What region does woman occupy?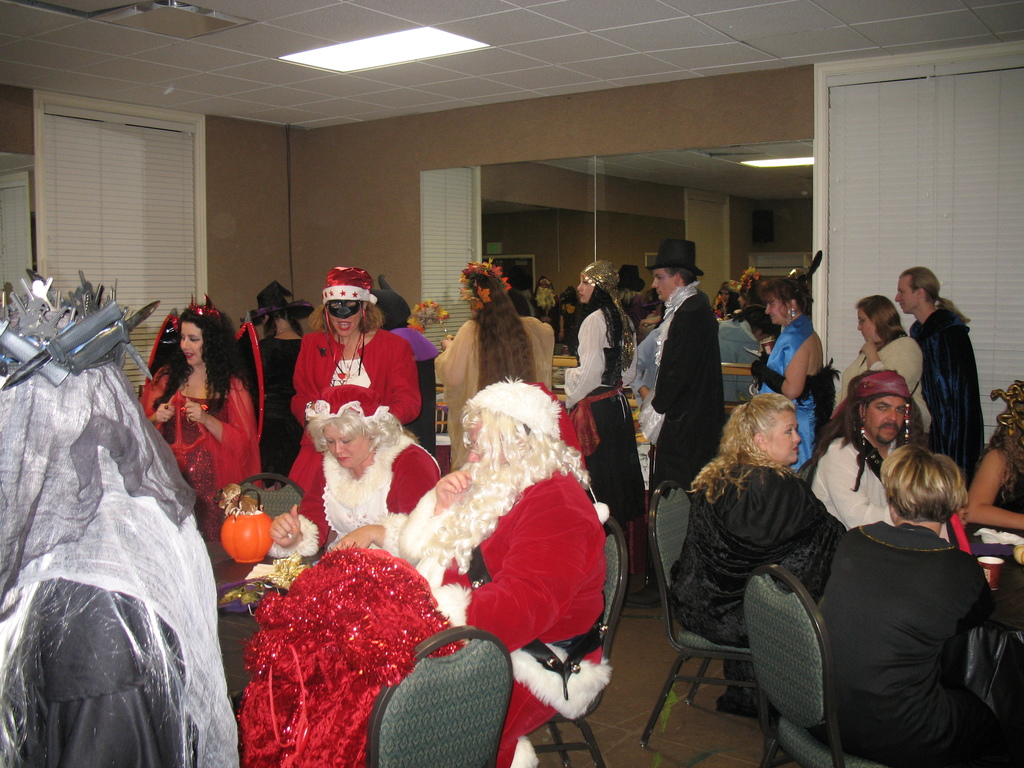
bbox(959, 373, 1023, 539).
